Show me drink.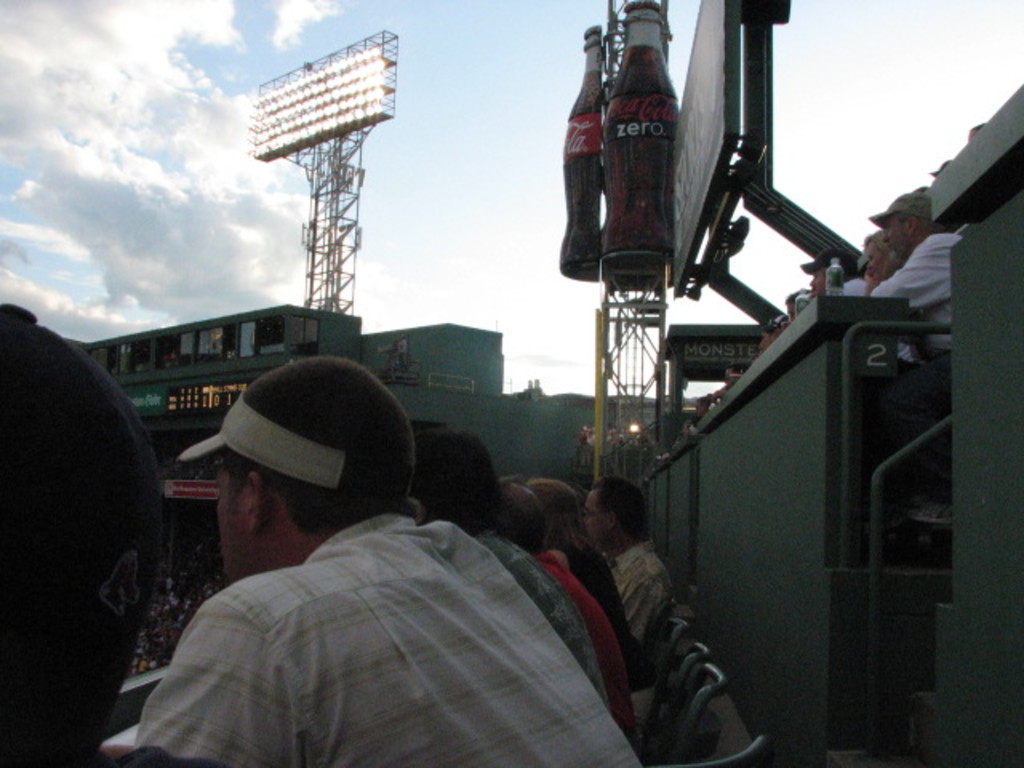
drink is here: left=560, top=11, right=694, bottom=322.
